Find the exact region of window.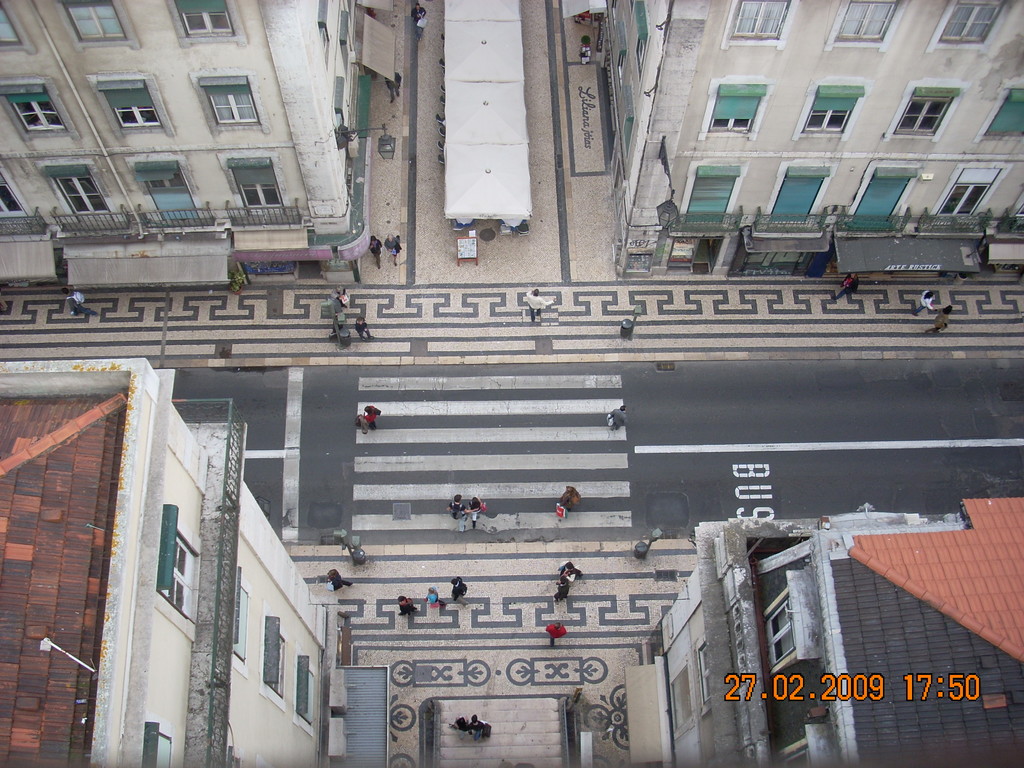
Exact region: (726, 0, 792, 49).
